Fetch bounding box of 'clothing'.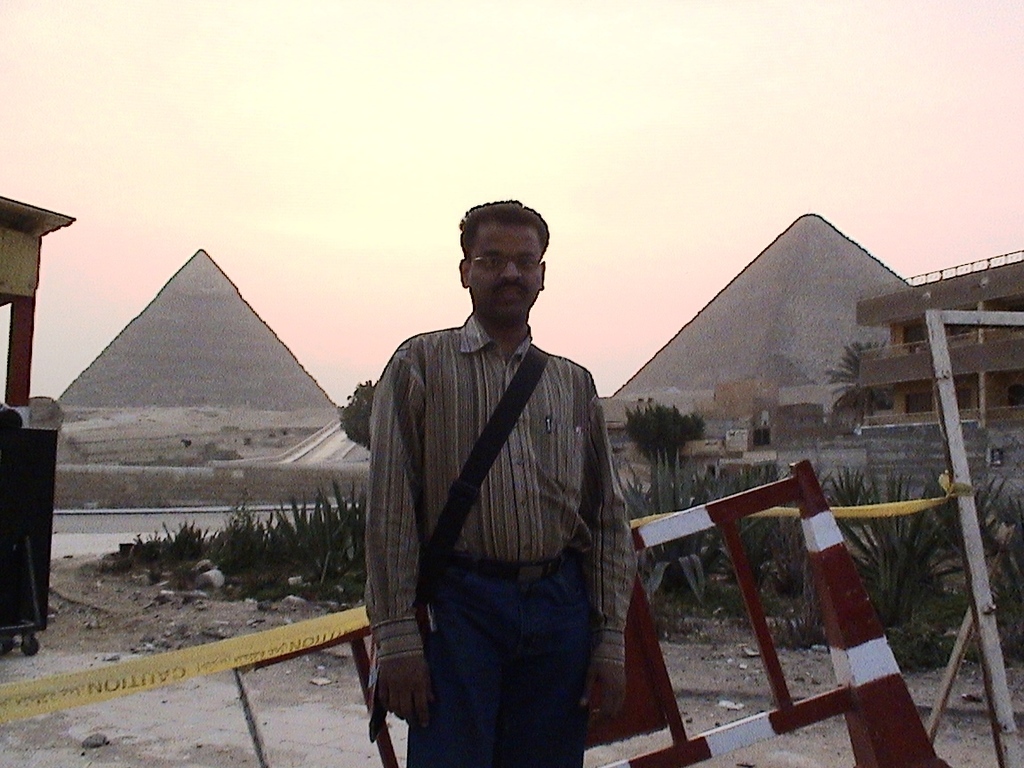
Bbox: x1=346 y1=306 x2=620 y2=767.
